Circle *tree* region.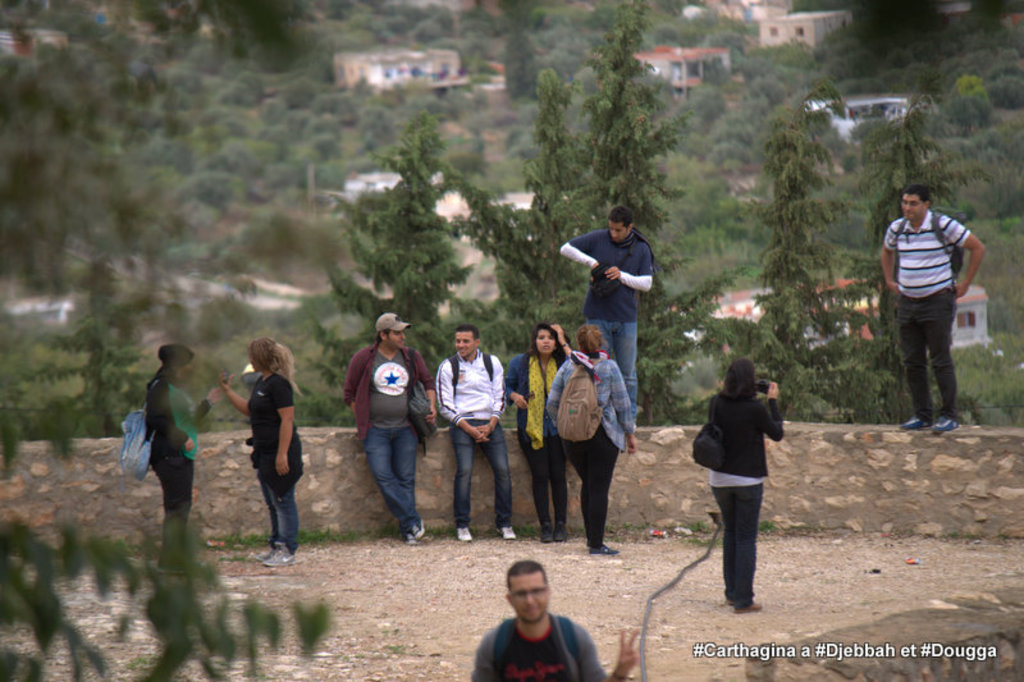
Region: <box>0,0,326,681</box>.
